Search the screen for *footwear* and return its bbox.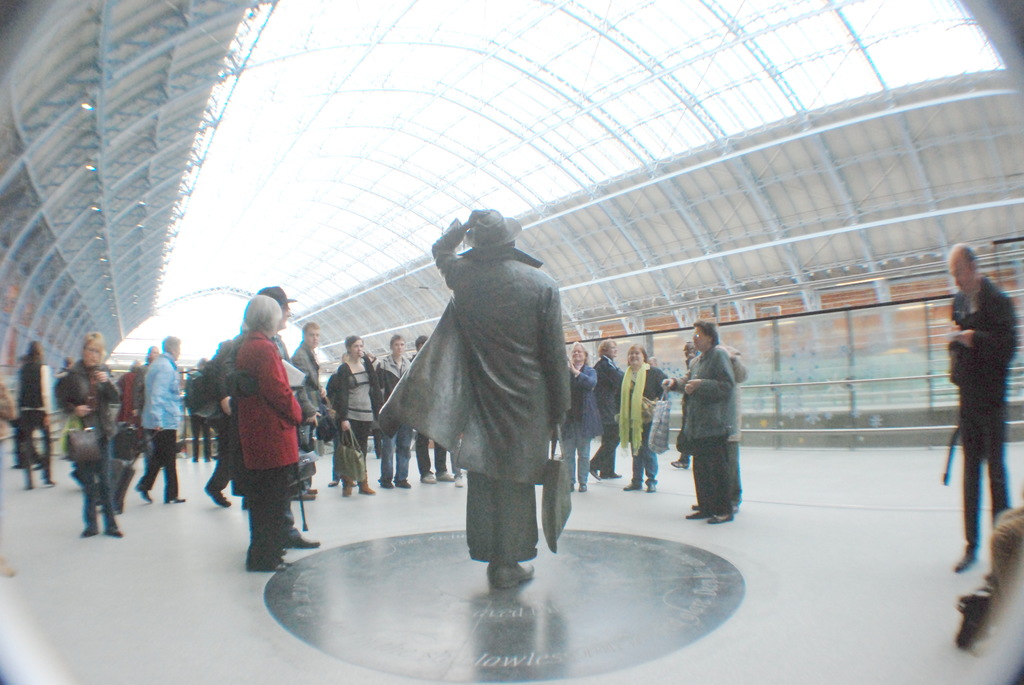
Found: (left=683, top=508, right=709, bottom=520).
